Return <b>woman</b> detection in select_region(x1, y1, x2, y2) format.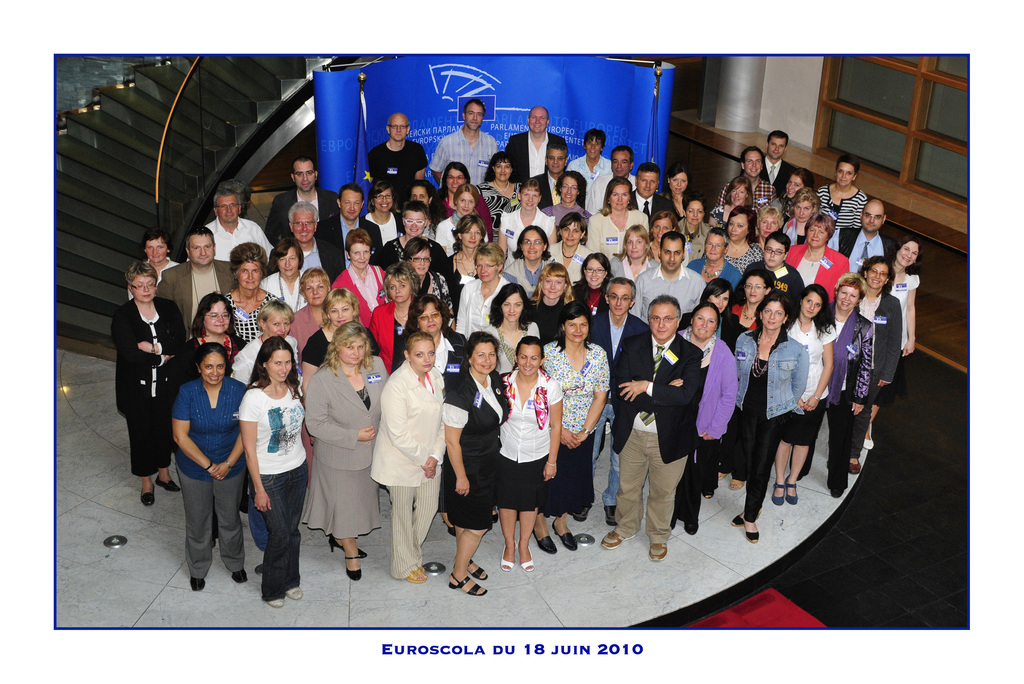
select_region(441, 333, 516, 596).
